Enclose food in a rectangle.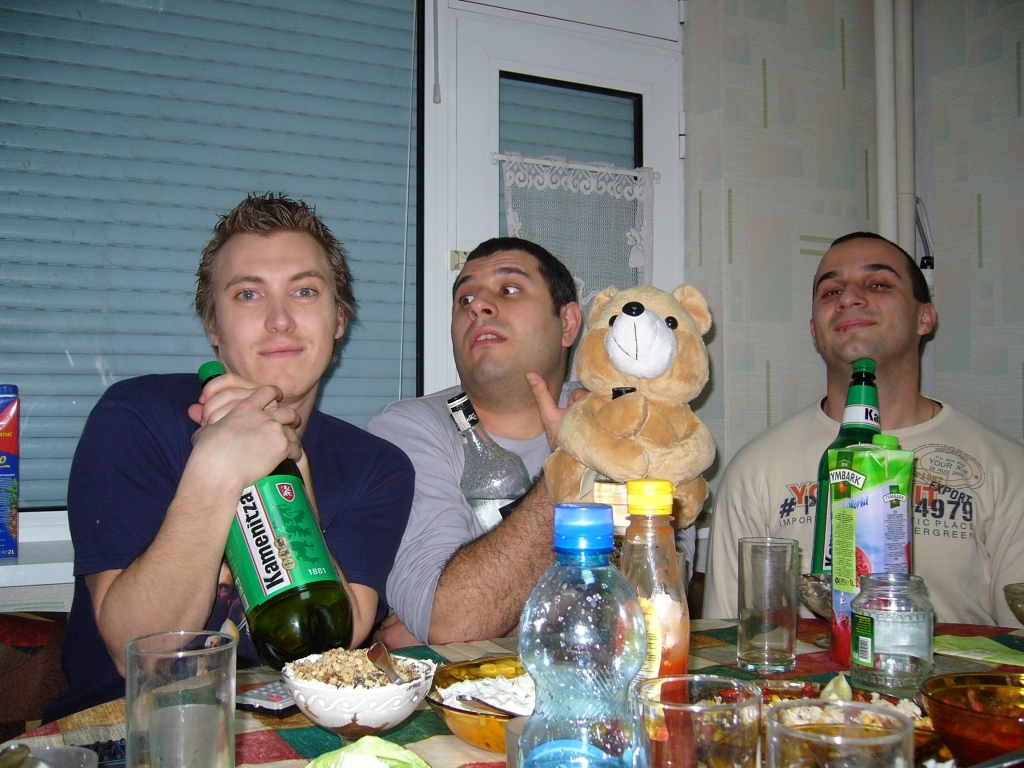
[x1=284, y1=646, x2=423, y2=689].
